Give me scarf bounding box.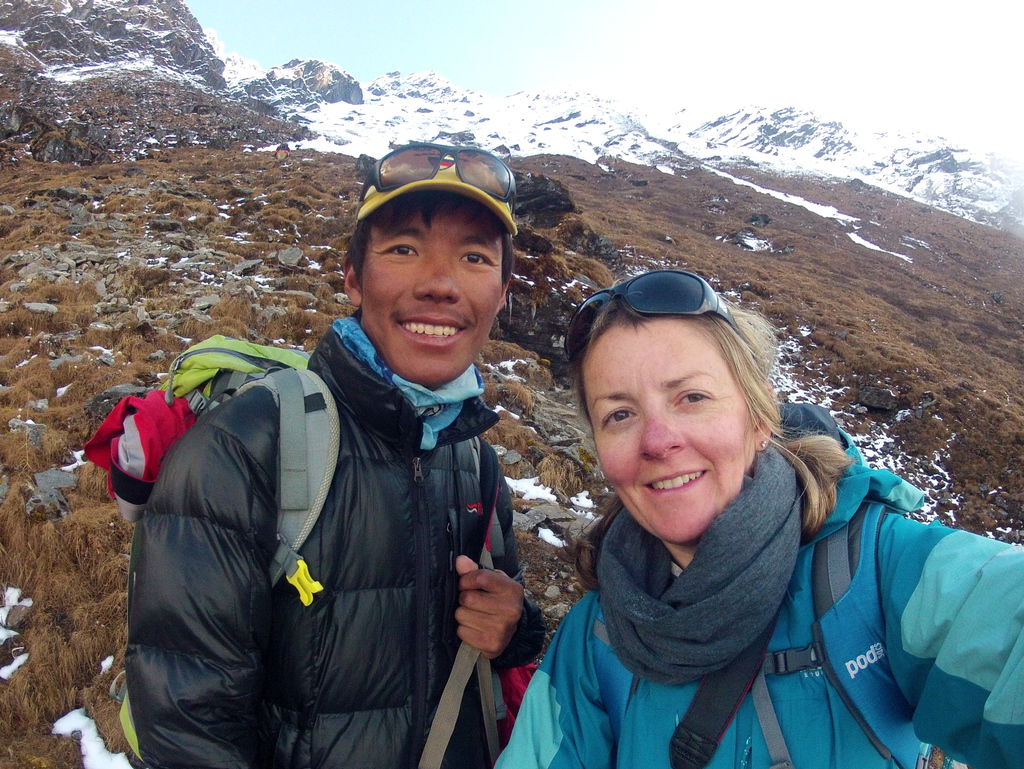
rect(337, 308, 495, 436).
